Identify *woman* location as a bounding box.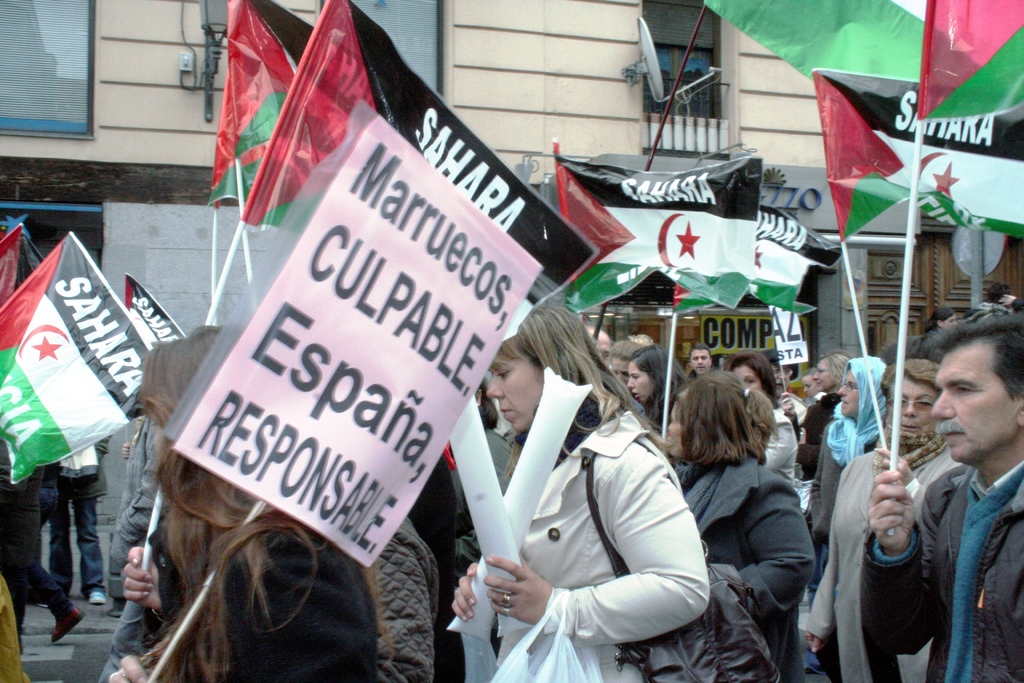
rect(627, 343, 689, 434).
